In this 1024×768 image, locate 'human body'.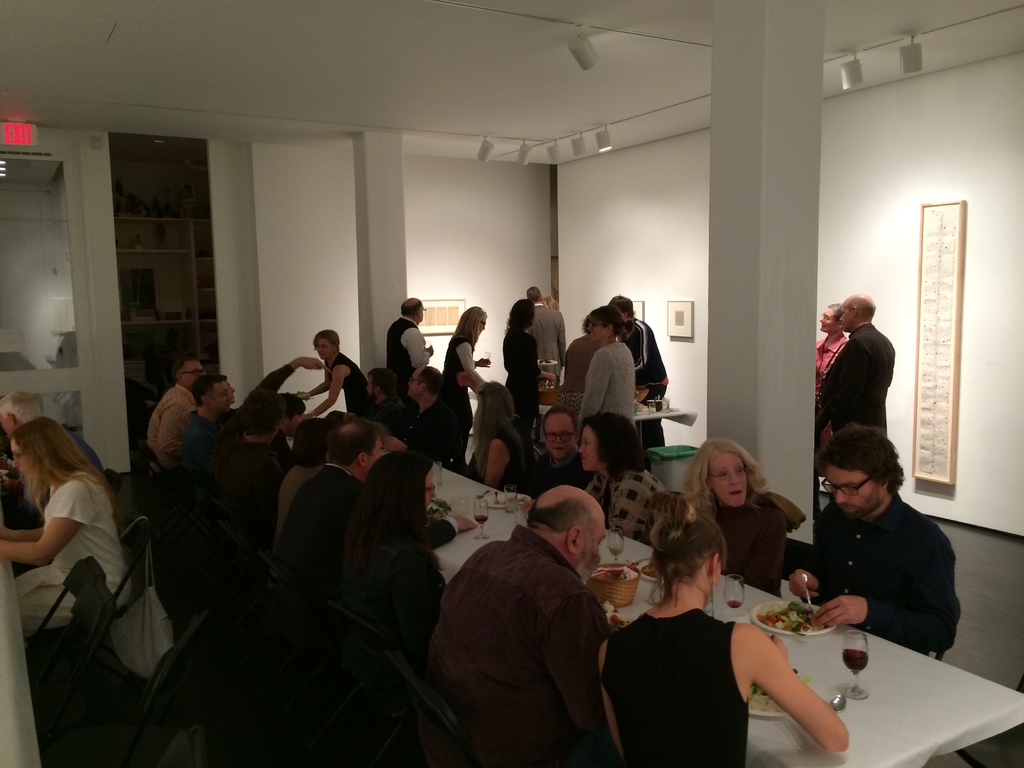
Bounding box: [left=332, top=509, right=477, bottom=680].
